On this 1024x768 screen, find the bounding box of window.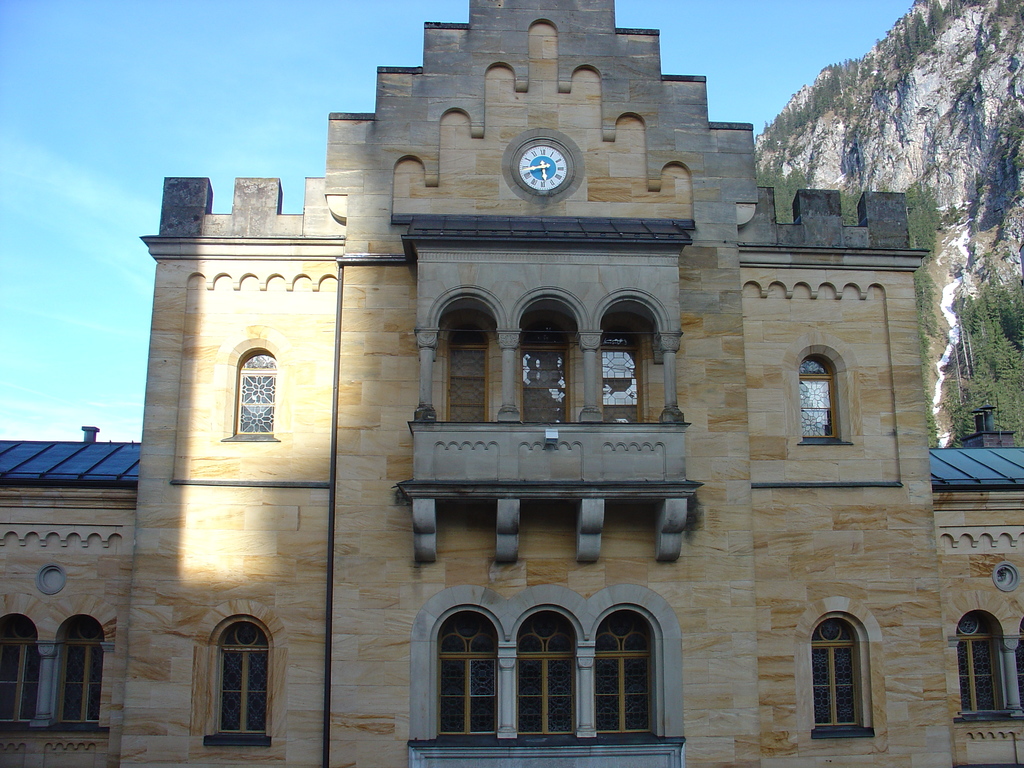
Bounding box: region(518, 300, 567, 419).
